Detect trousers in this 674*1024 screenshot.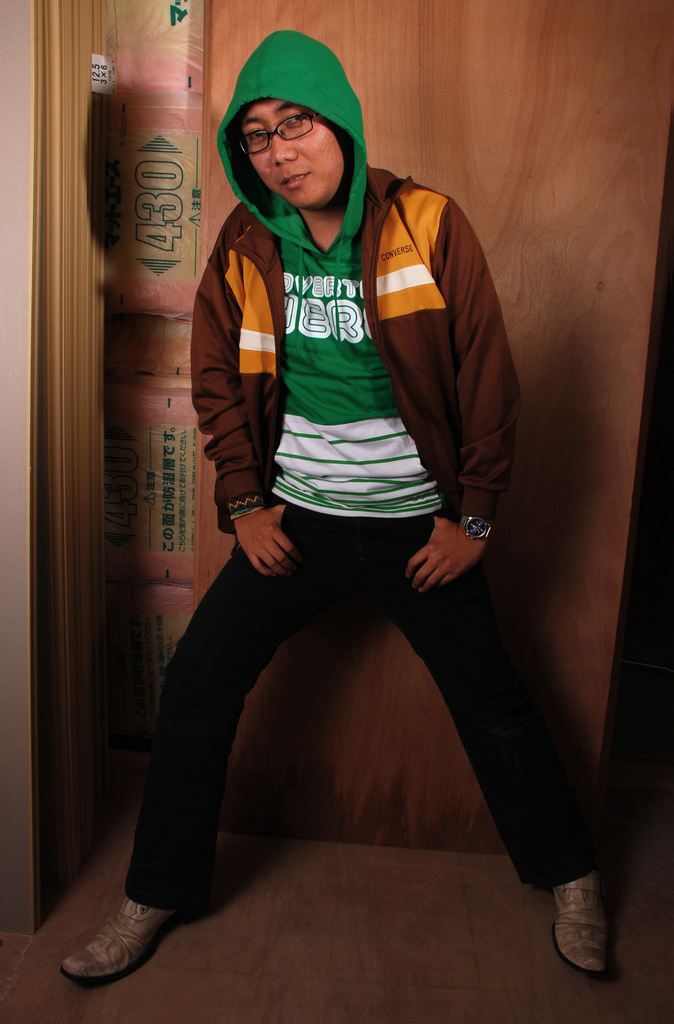
Detection: detection(125, 560, 527, 916).
